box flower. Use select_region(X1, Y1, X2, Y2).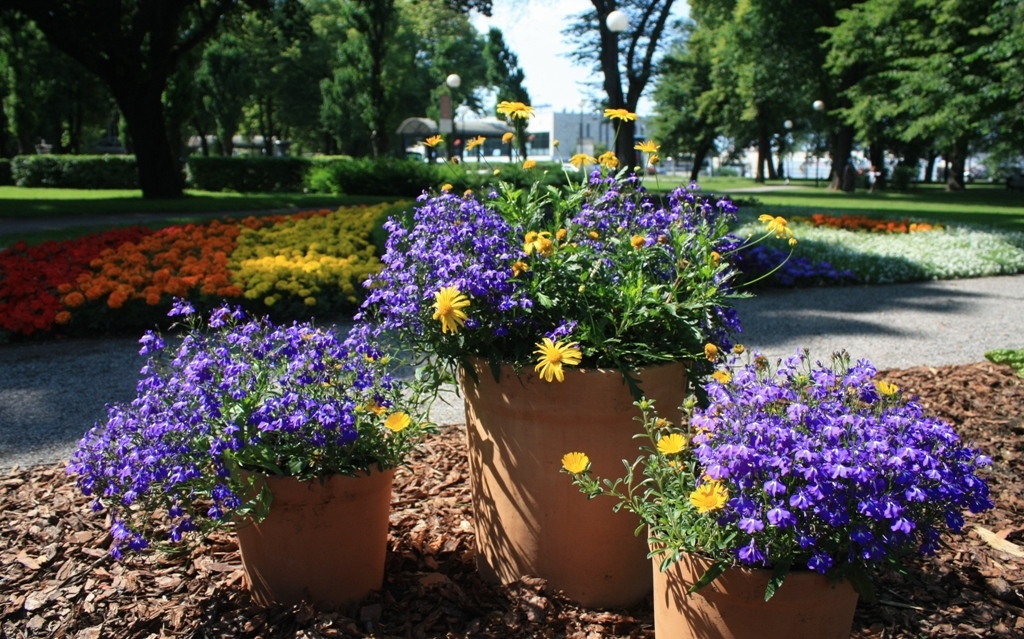
select_region(538, 336, 581, 381).
